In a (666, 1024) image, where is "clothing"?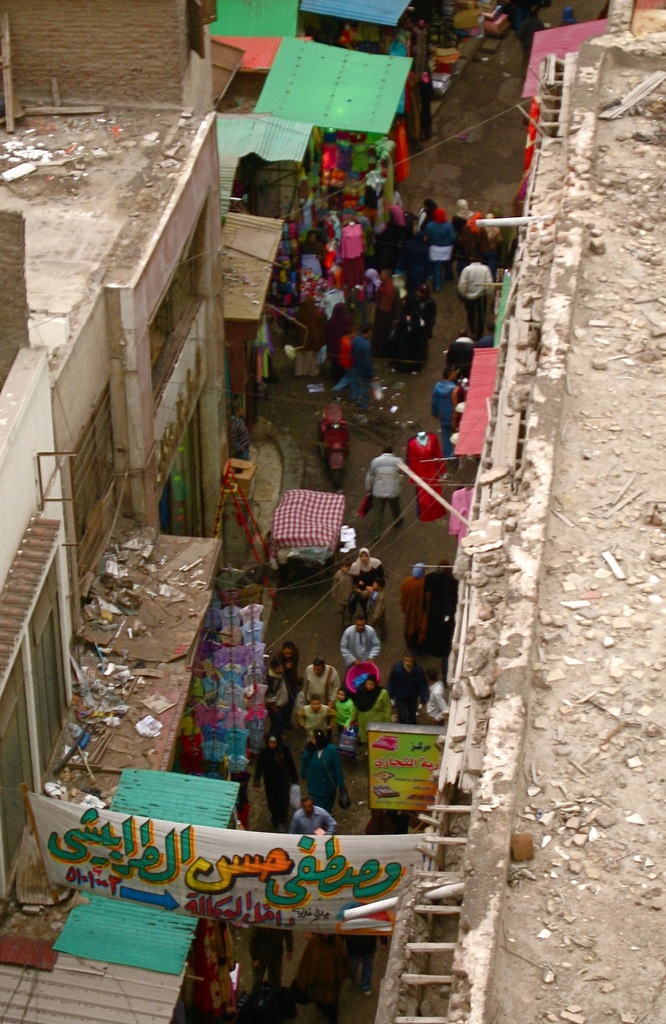
[364,454,402,538].
